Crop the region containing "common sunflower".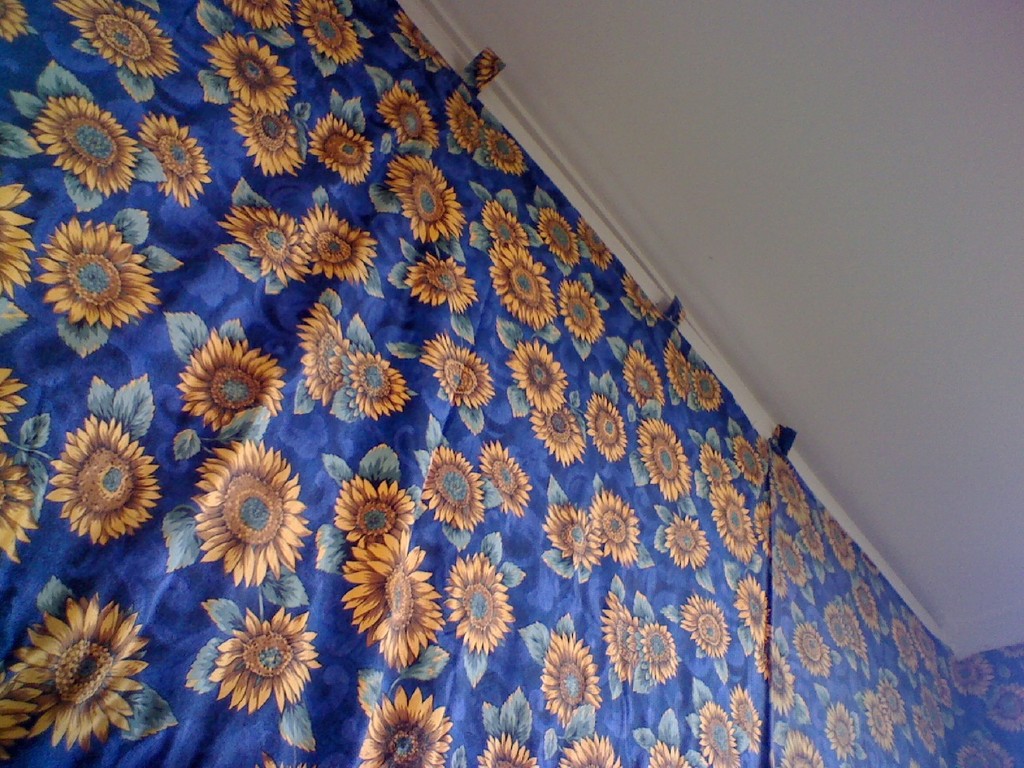
Crop region: [853, 572, 873, 628].
